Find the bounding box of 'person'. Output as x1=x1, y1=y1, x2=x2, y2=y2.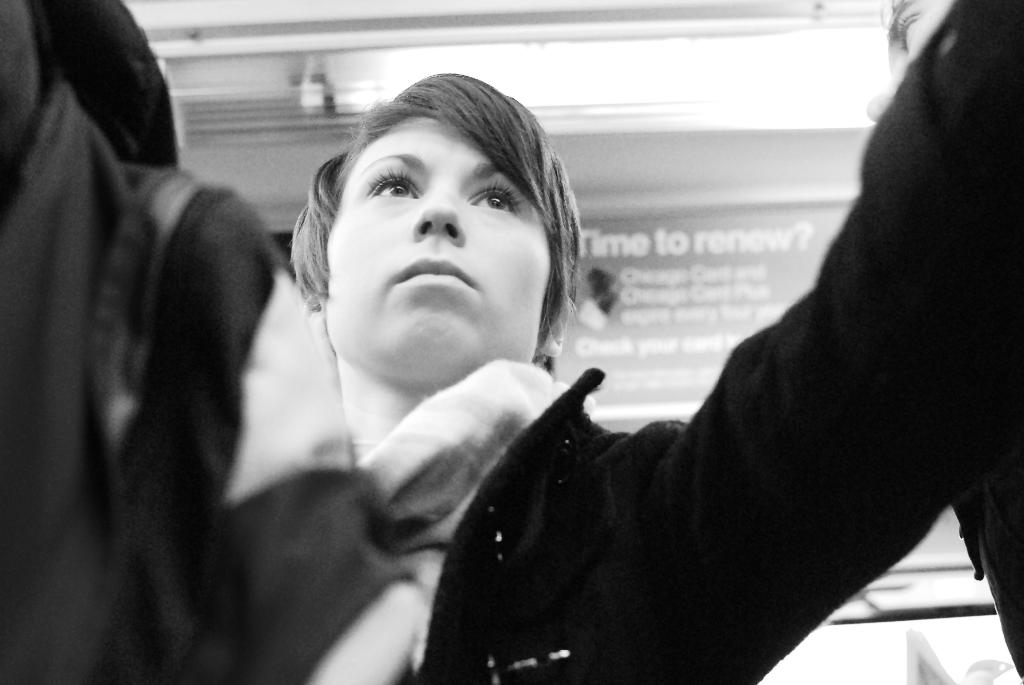
x1=864, y1=0, x2=1023, y2=684.
